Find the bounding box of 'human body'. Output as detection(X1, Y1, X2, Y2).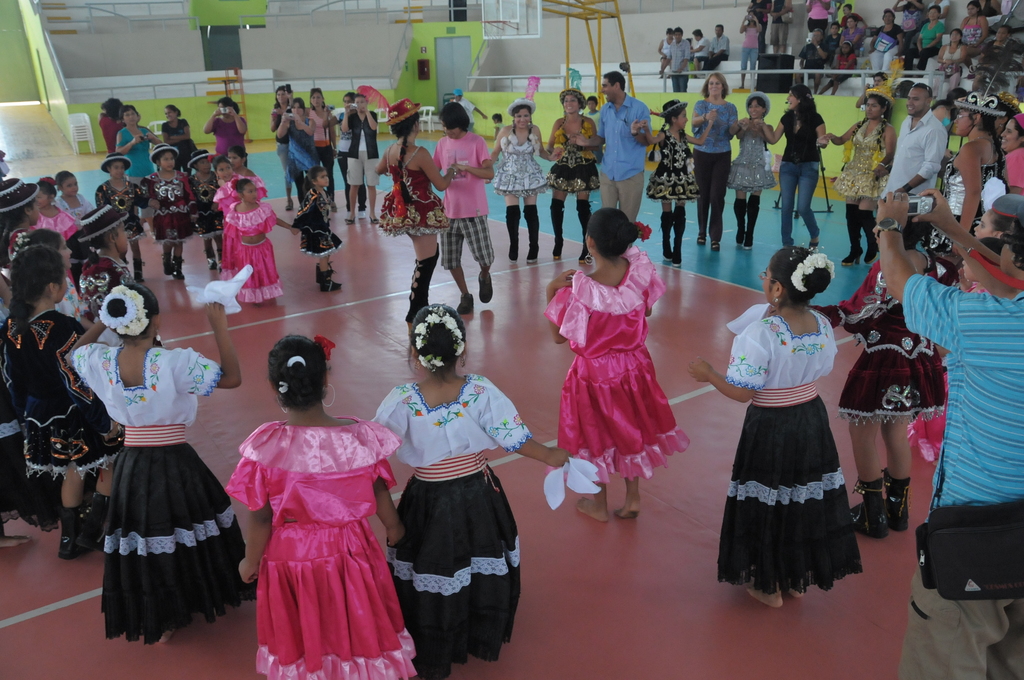
detection(553, 207, 696, 535).
